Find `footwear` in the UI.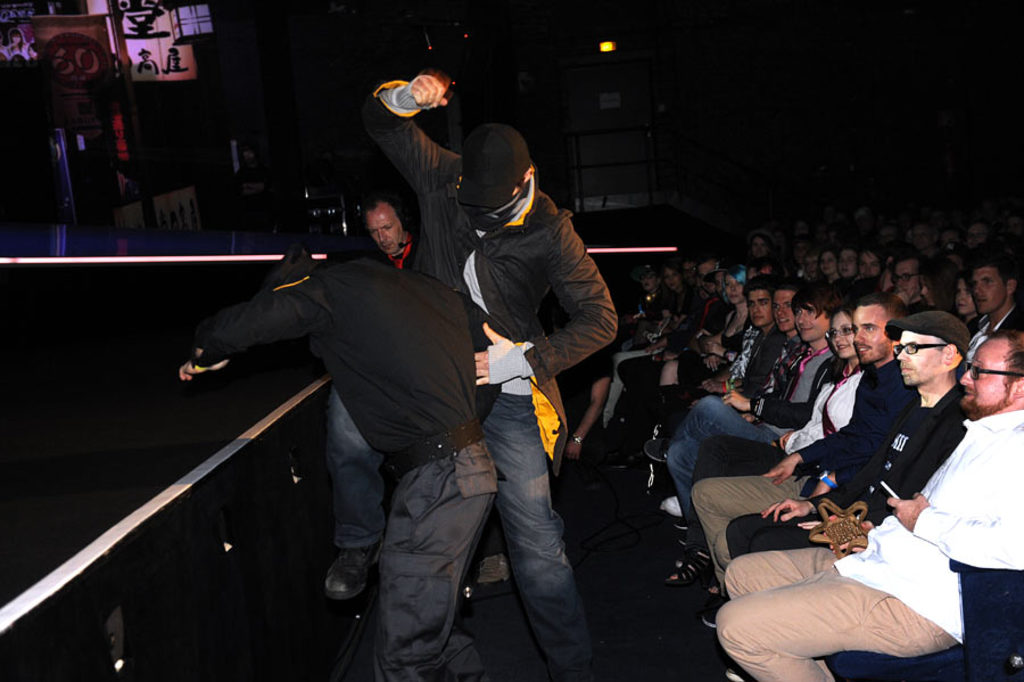
UI element at {"left": 725, "top": 665, "right": 753, "bottom": 681}.
